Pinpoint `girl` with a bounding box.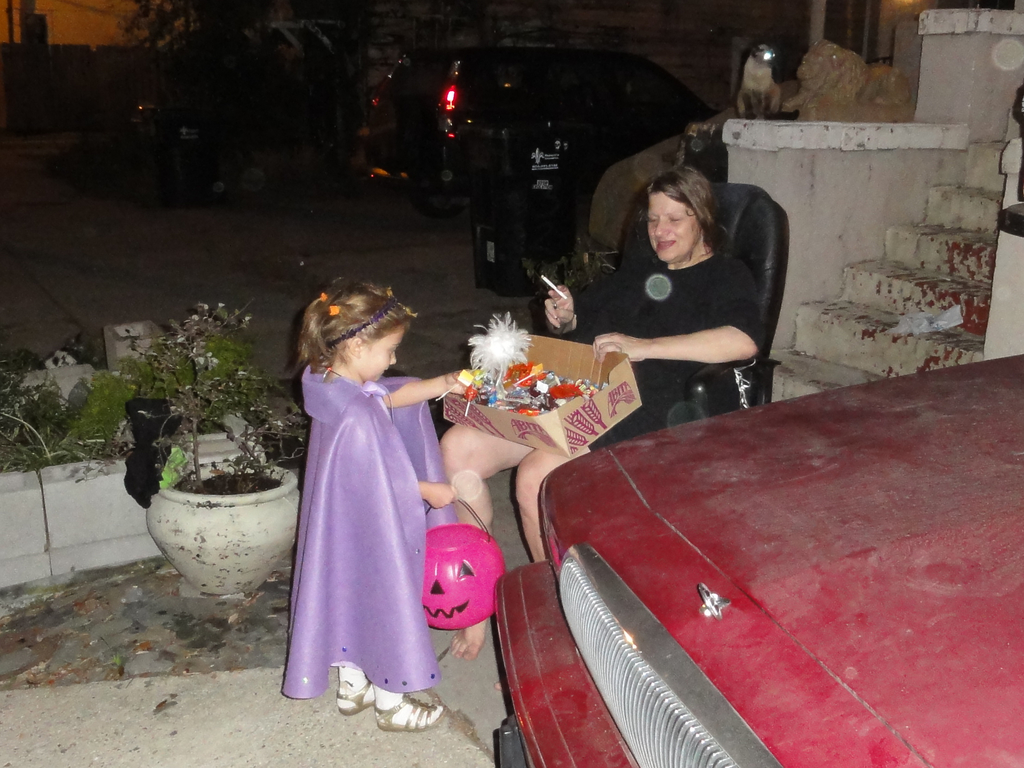
select_region(431, 157, 787, 694).
